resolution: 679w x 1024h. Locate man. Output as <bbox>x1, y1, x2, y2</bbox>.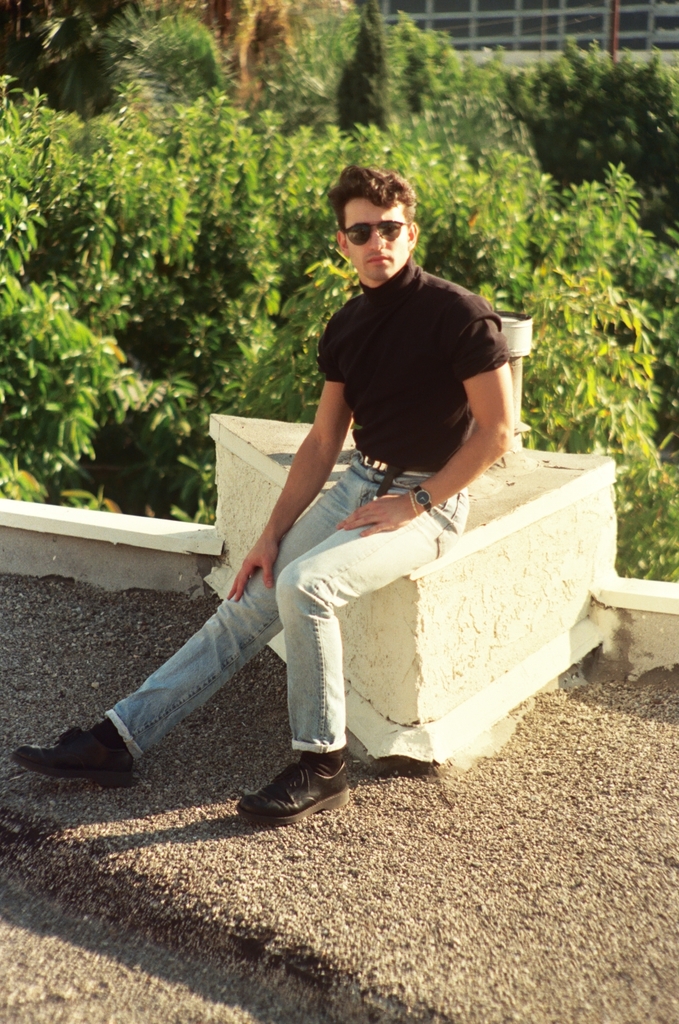
<bbox>138, 166, 560, 809</bbox>.
